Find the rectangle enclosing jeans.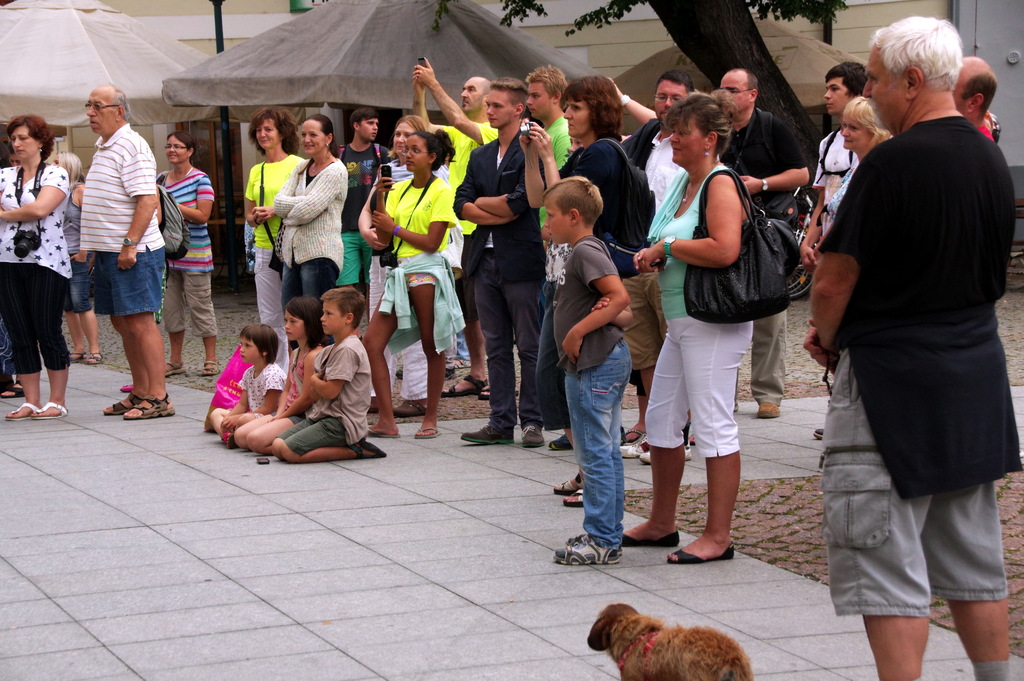
detection(90, 246, 175, 318).
